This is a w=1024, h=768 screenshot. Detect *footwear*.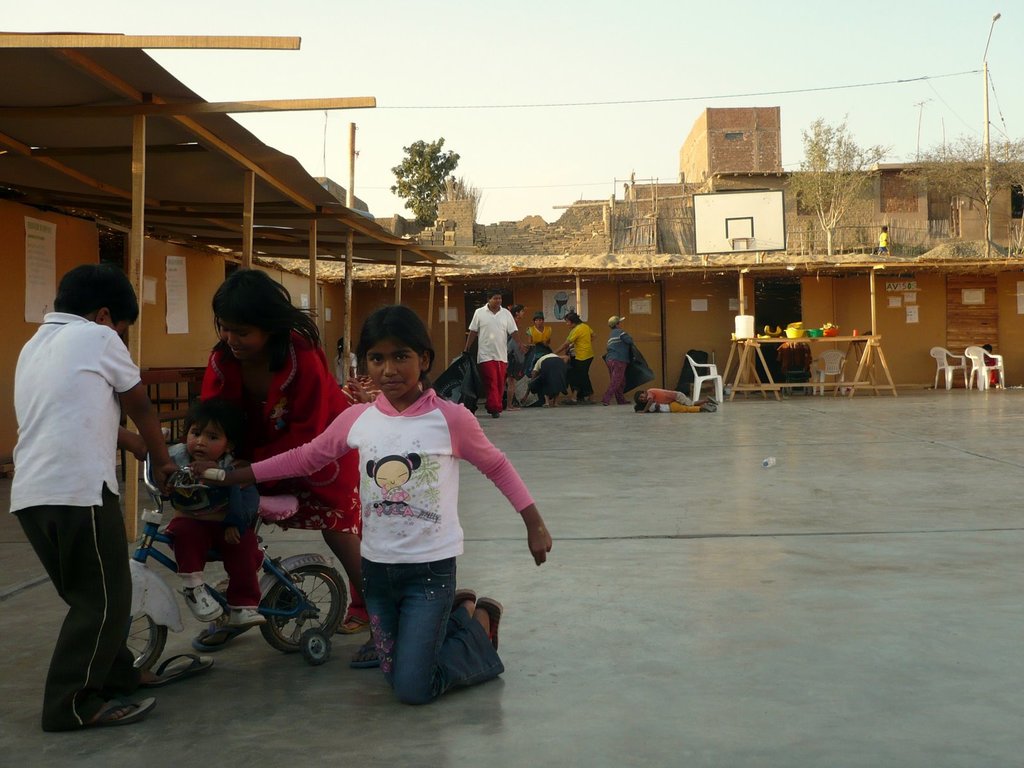
bbox(93, 696, 157, 717).
